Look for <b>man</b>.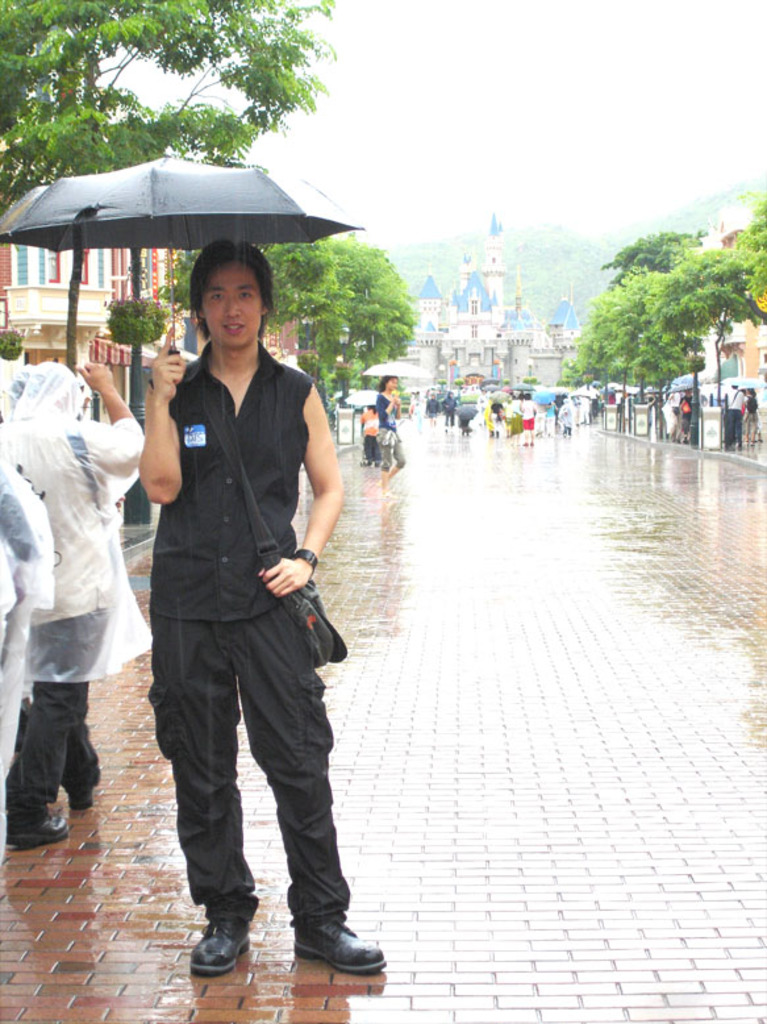
Found: box=[0, 334, 120, 852].
